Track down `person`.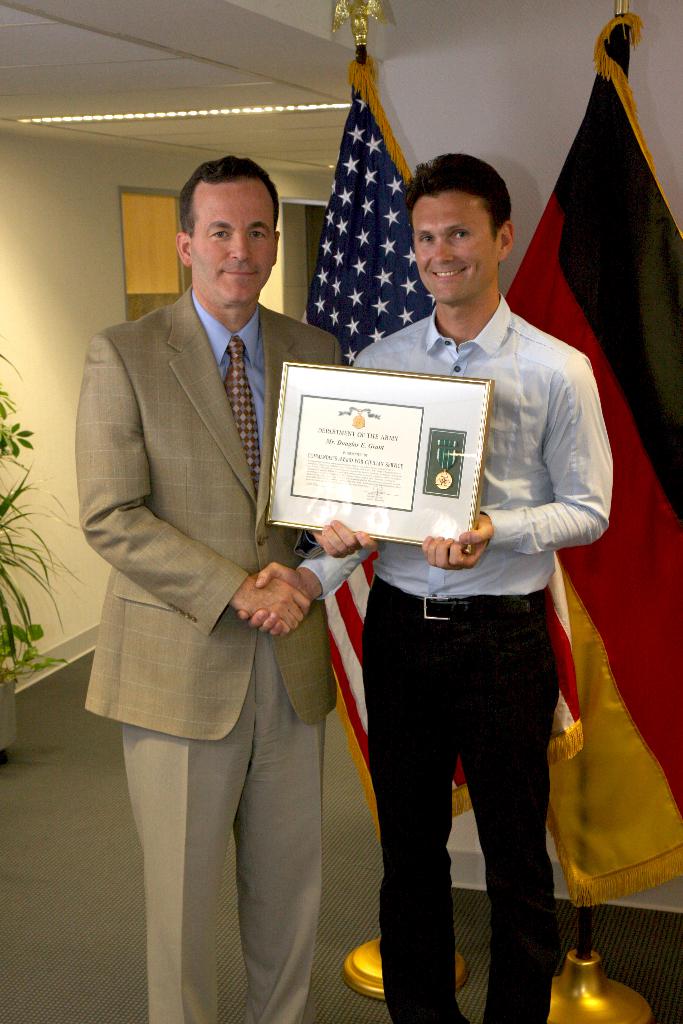
Tracked to box=[232, 143, 619, 1023].
